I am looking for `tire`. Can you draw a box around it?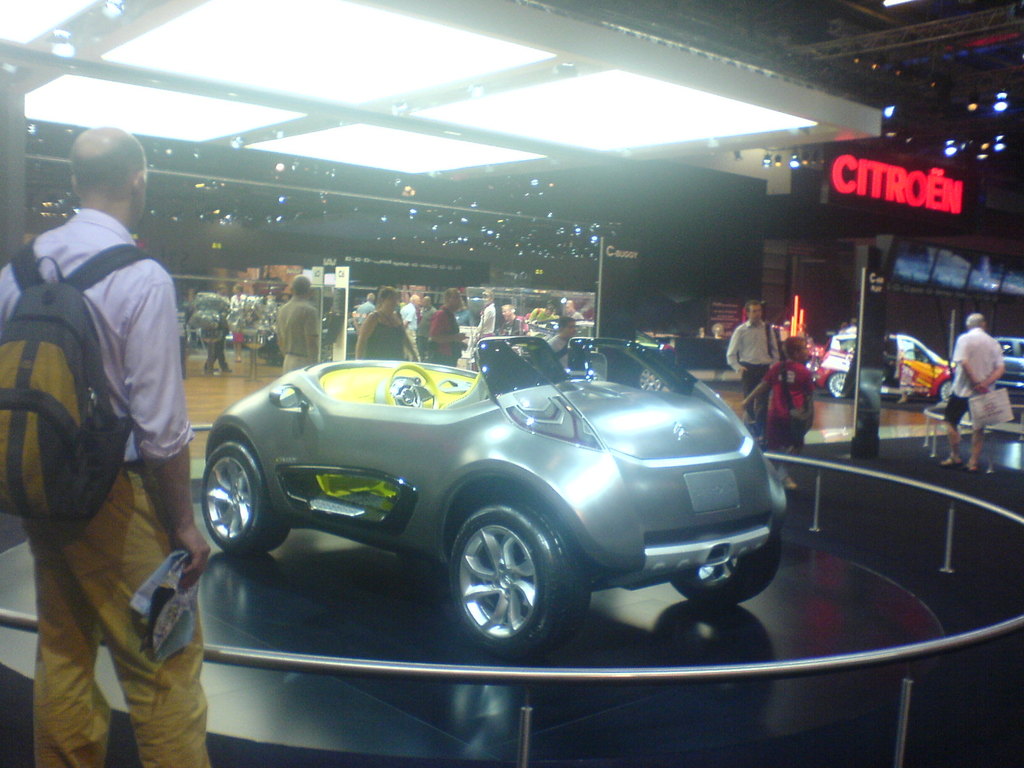
Sure, the bounding box is (440,498,591,655).
